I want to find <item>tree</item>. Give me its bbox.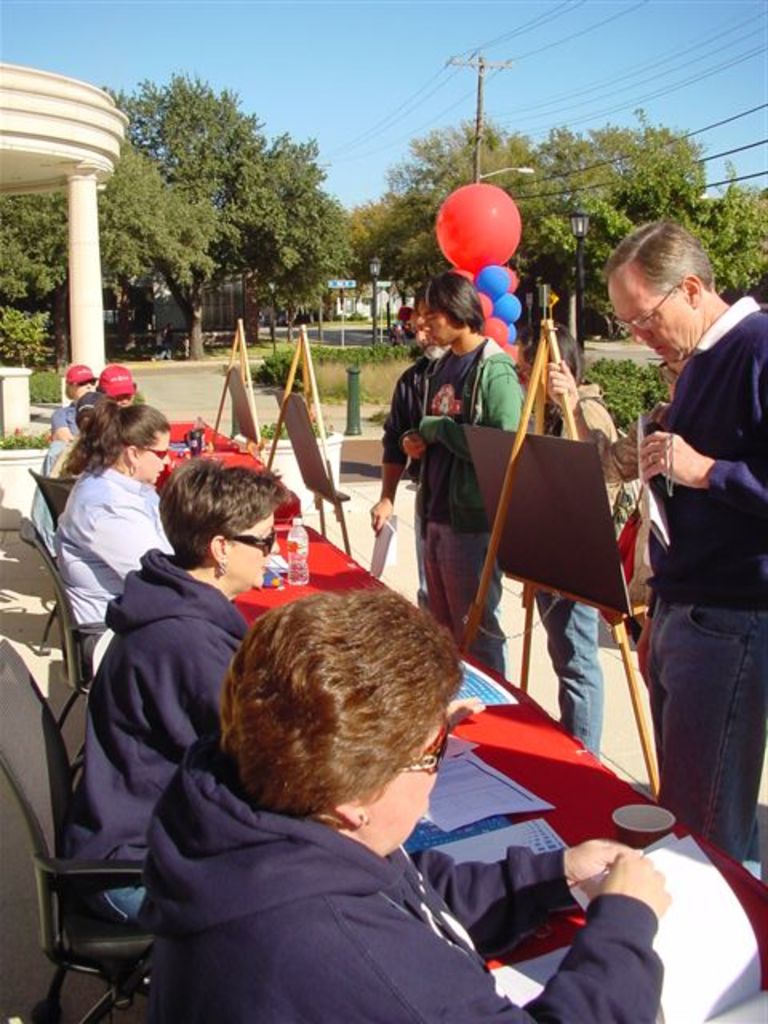
{"x1": 349, "y1": 194, "x2": 424, "y2": 312}.
